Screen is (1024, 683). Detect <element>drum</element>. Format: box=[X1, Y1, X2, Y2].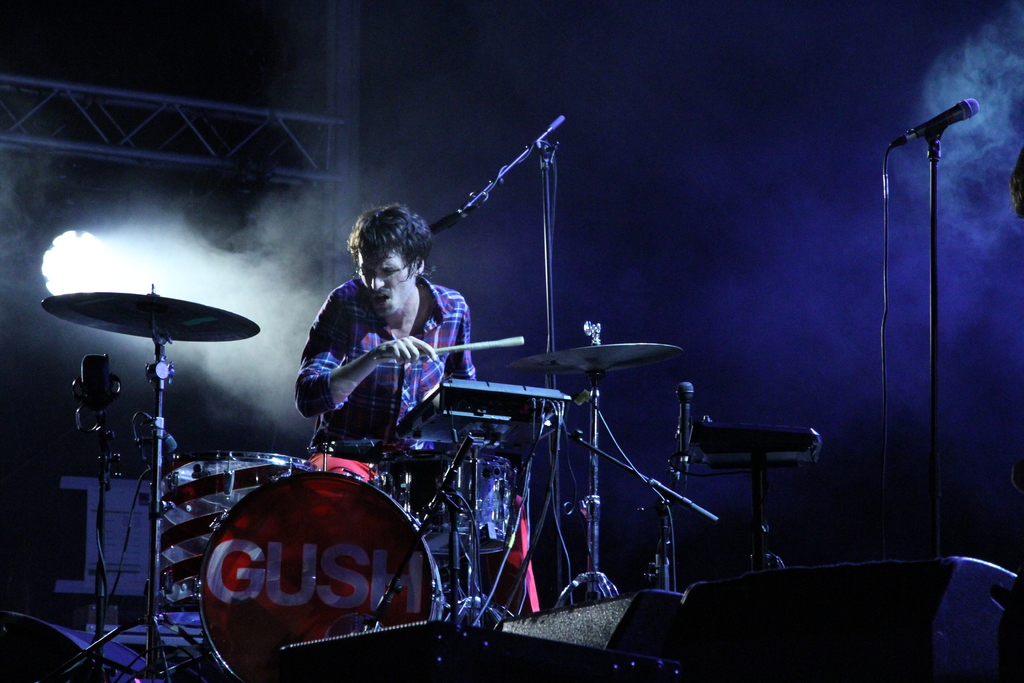
box=[199, 463, 442, 681].
